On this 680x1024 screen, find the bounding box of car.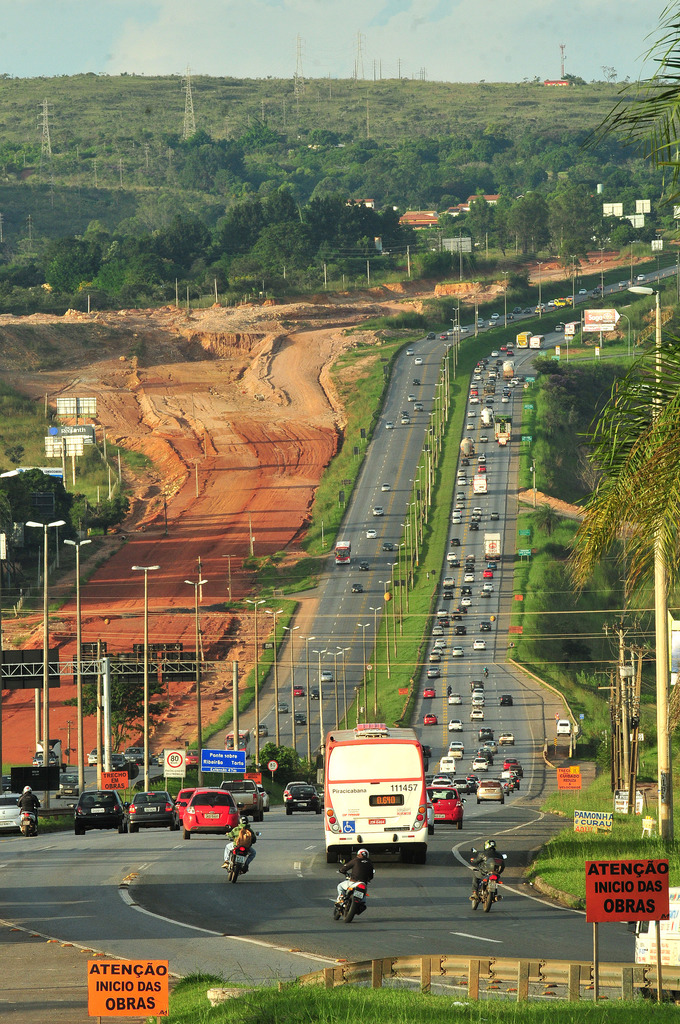
Bounding box: {"x1": 637, "y1": 273, "x2": 646, "y2": 280}.
